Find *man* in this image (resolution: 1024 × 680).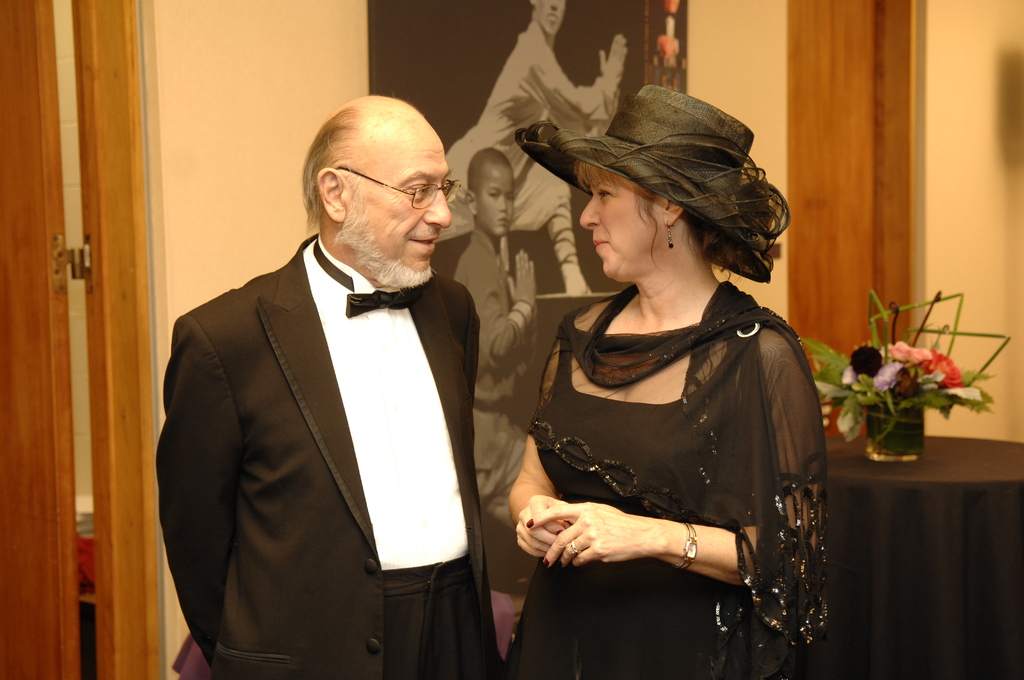
147/83/518/679.
